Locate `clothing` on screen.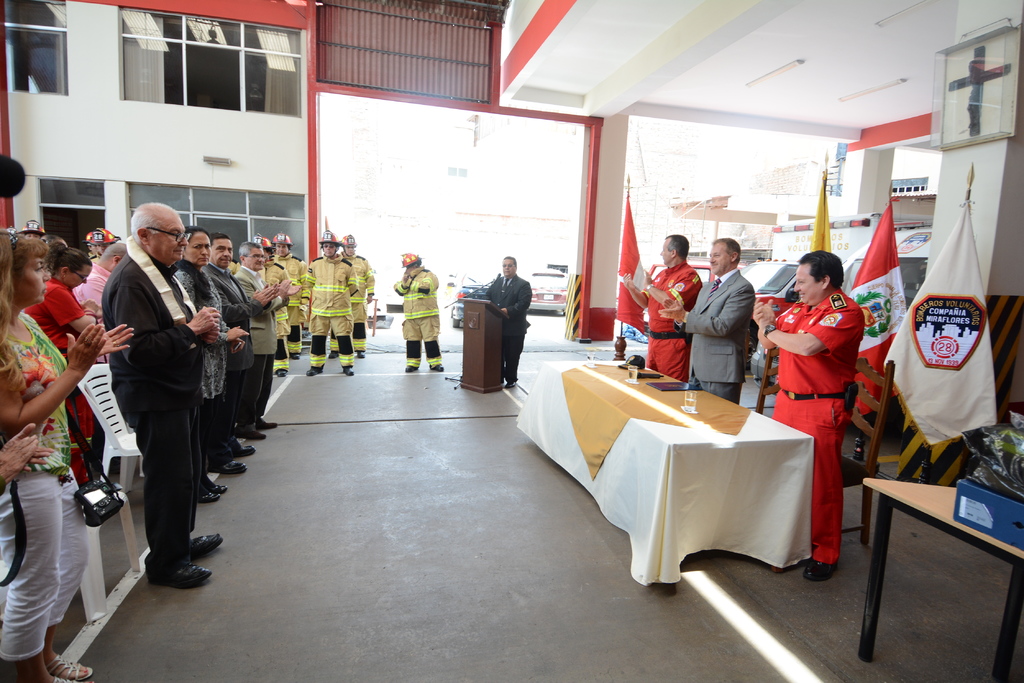
On screen at detection(254, 356, 275, 430).
